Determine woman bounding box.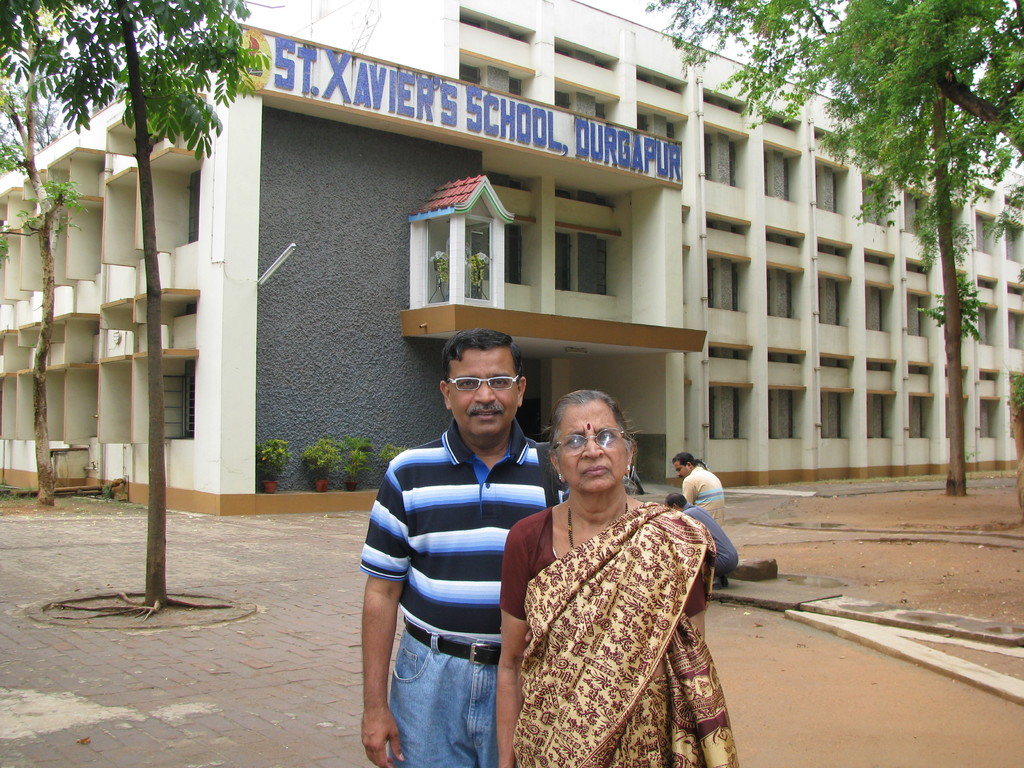
Determined: (483, 354, 730, 767).
